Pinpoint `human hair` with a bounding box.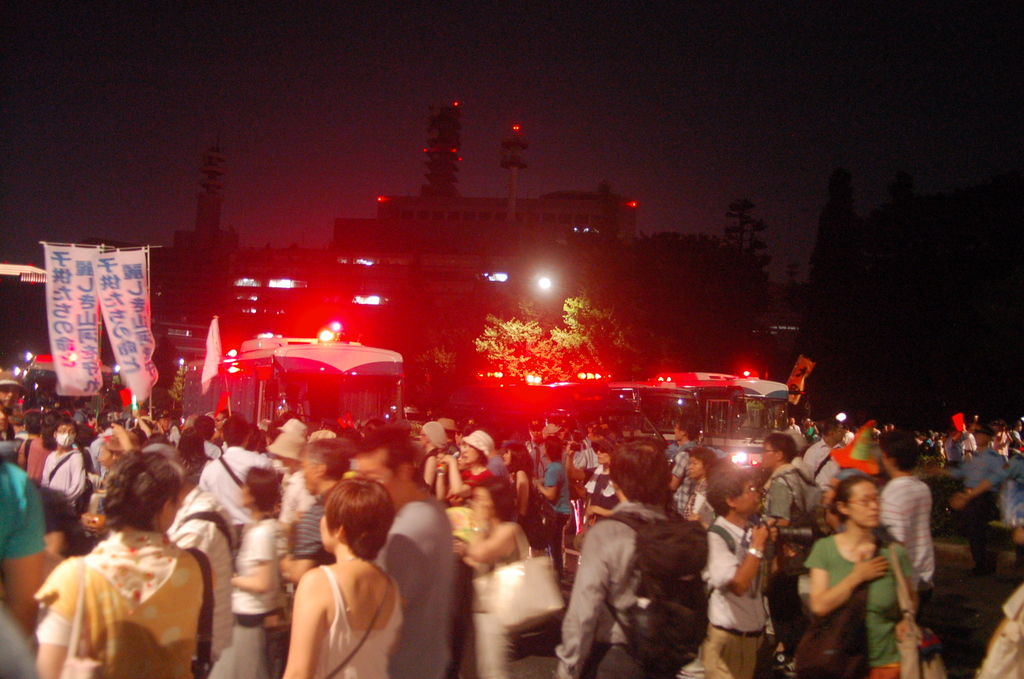
(762, 432, 799, 463).
